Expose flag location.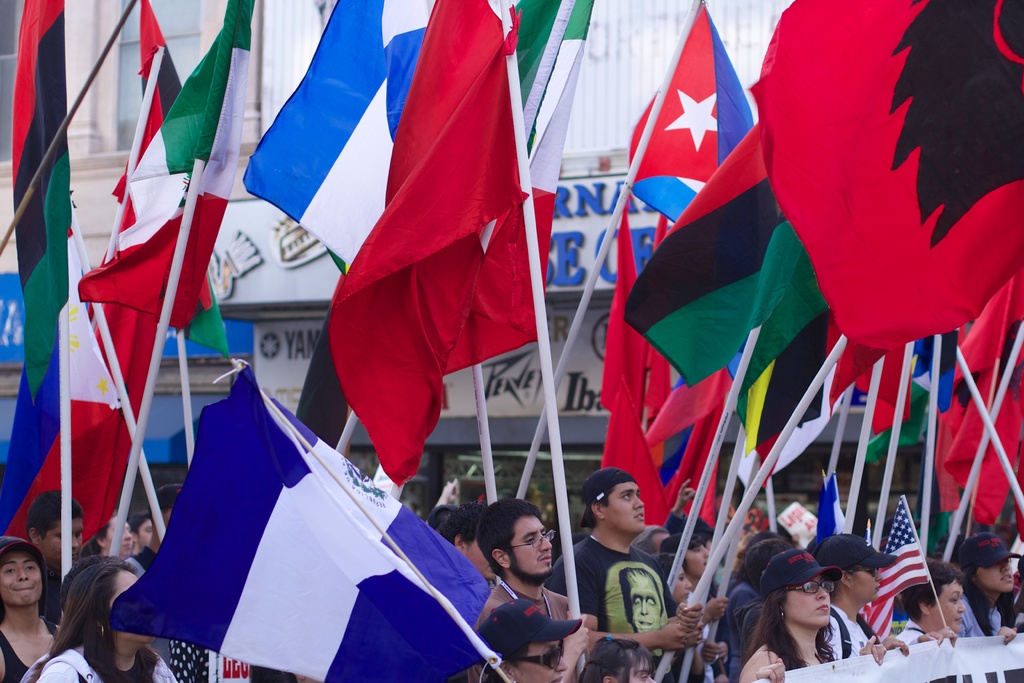
Exposed at x1=136 y1=0 x2=211 y2=333.
